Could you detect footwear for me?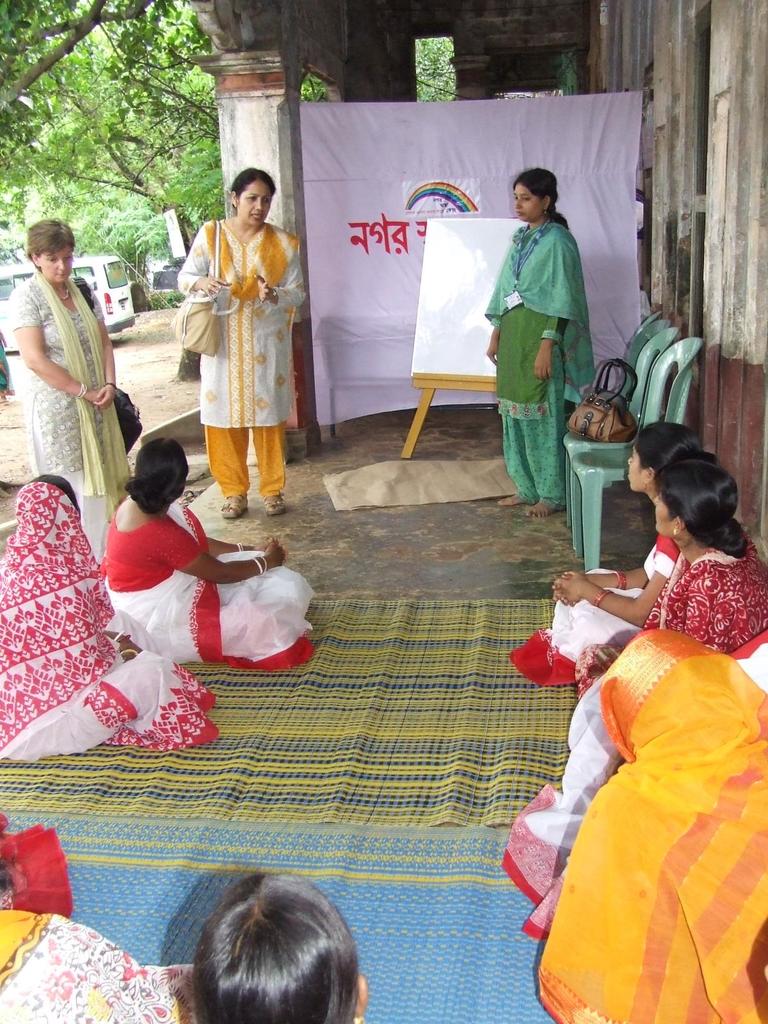
Detection result: 227/487/251/520.
